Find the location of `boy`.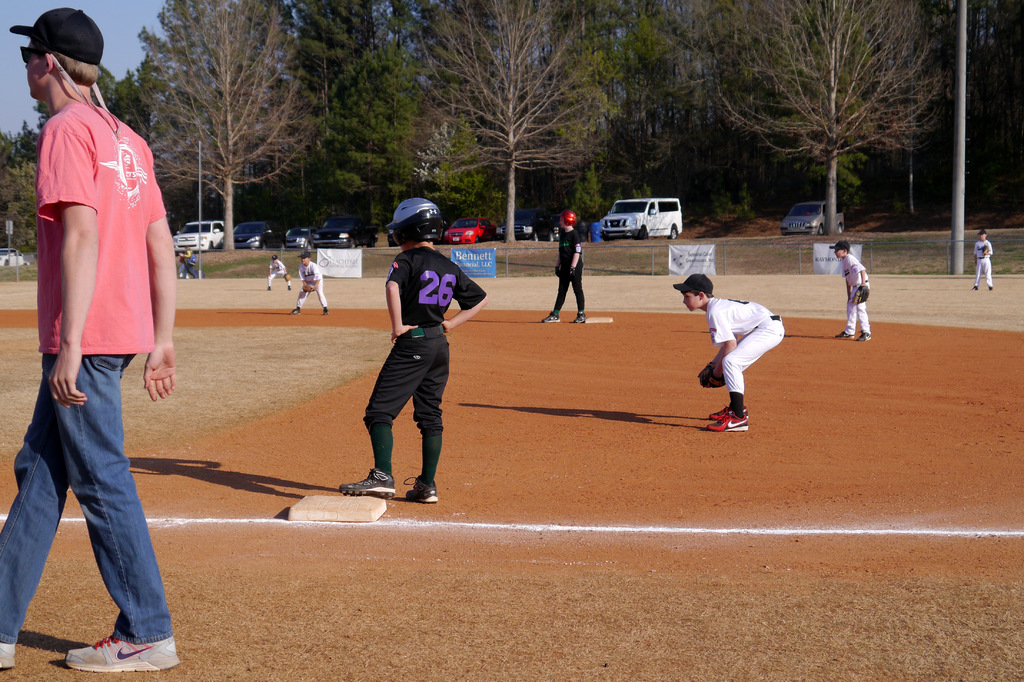
Location: [x1=829, y1=240, x2=870, y2=343].
